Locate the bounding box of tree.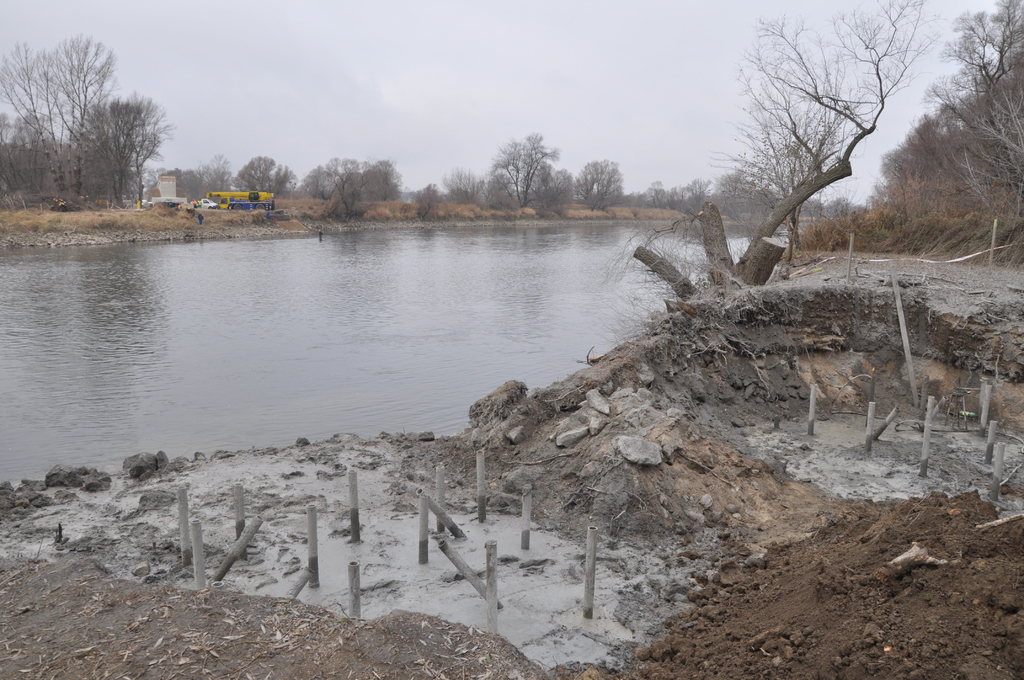
Bounding box: pyautogui.locateOnScreen(568, 165, 632, 211).
